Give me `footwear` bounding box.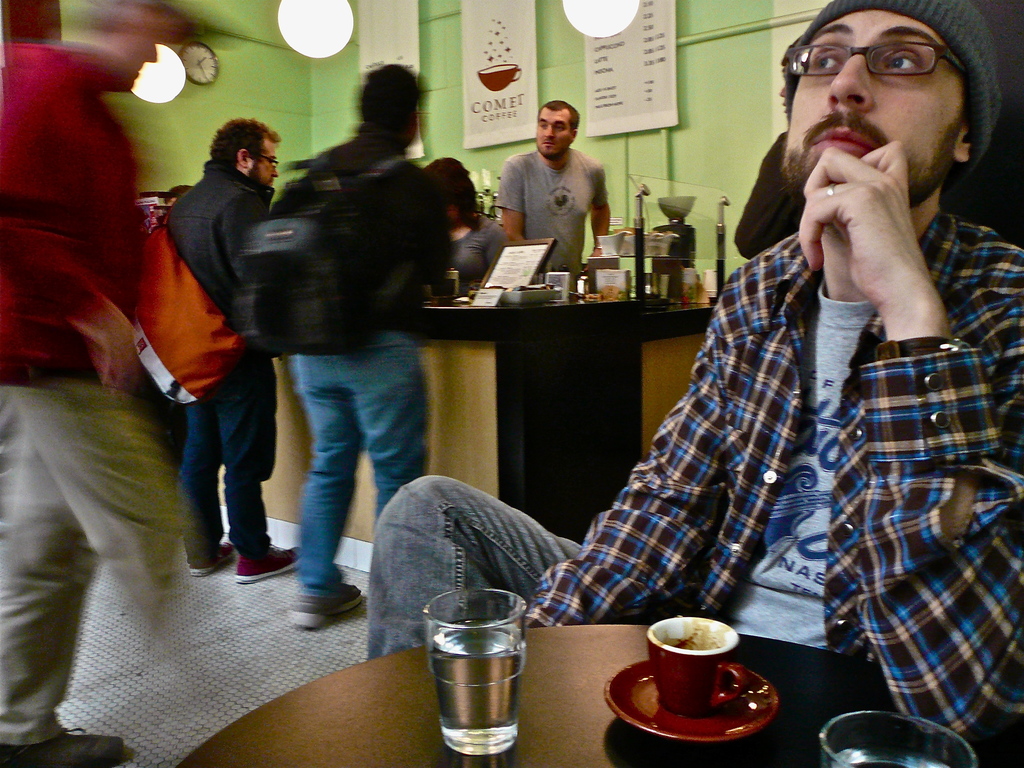
(x1=0, y1=722, x2=124, y2=767).
